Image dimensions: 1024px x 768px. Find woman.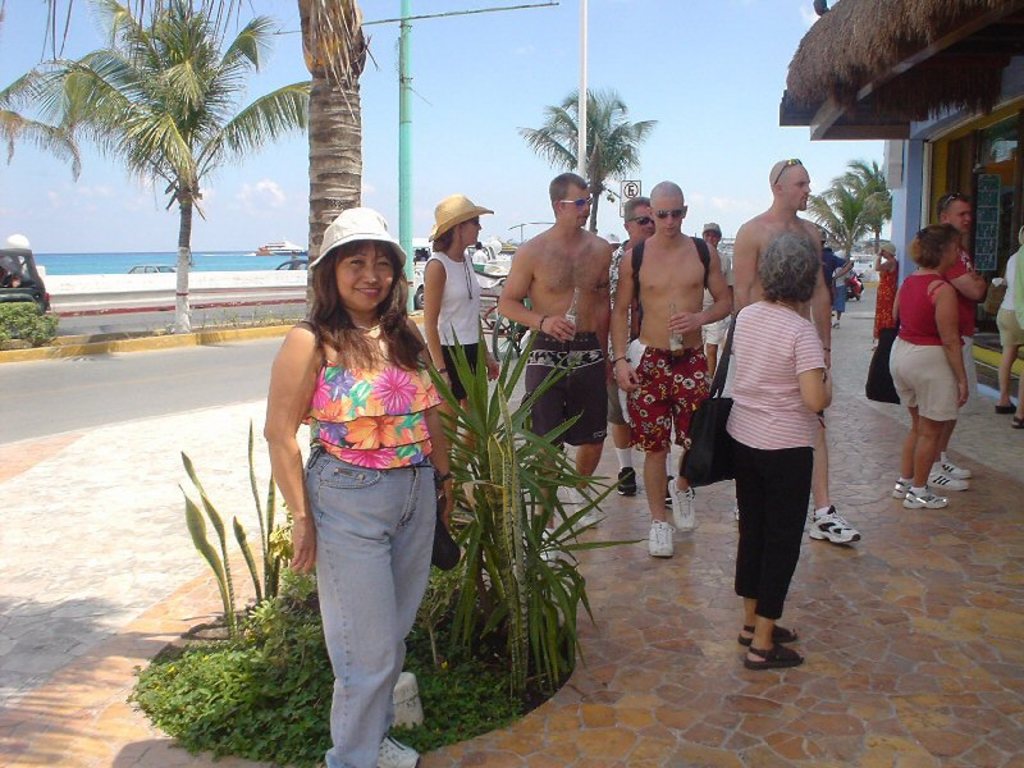
pyautogui.locateOnScreen(888, 225, 970, 509).
